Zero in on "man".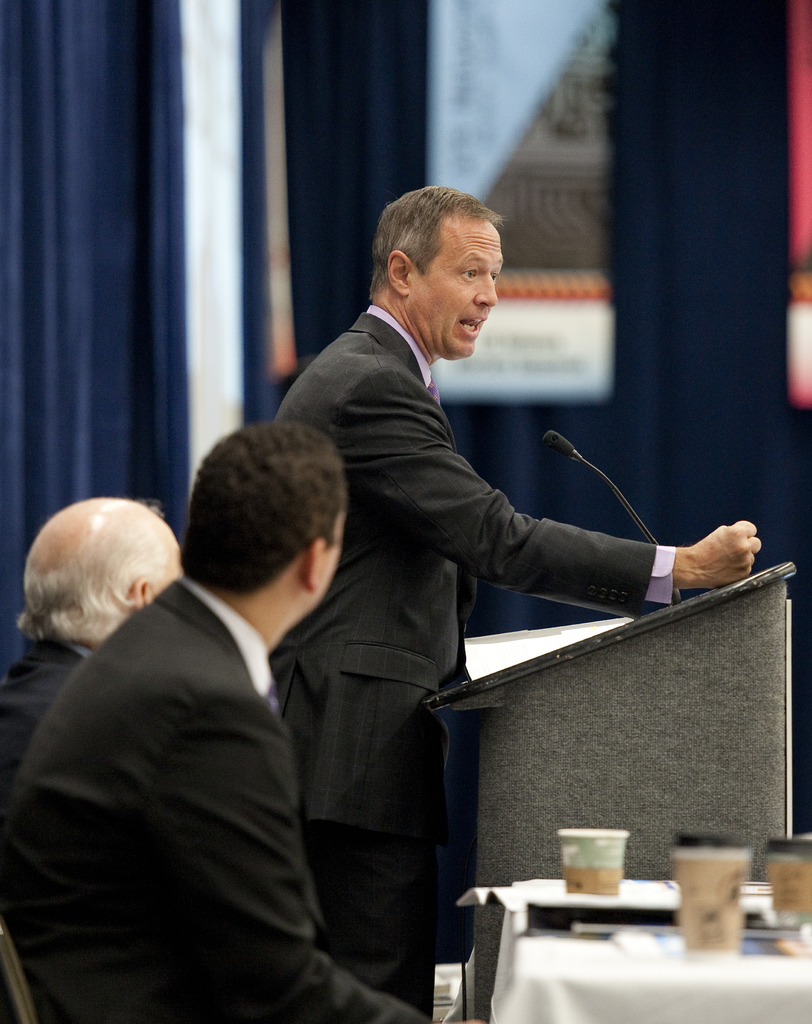
Zeroed in: detection(0, 406, 434, 1023).
